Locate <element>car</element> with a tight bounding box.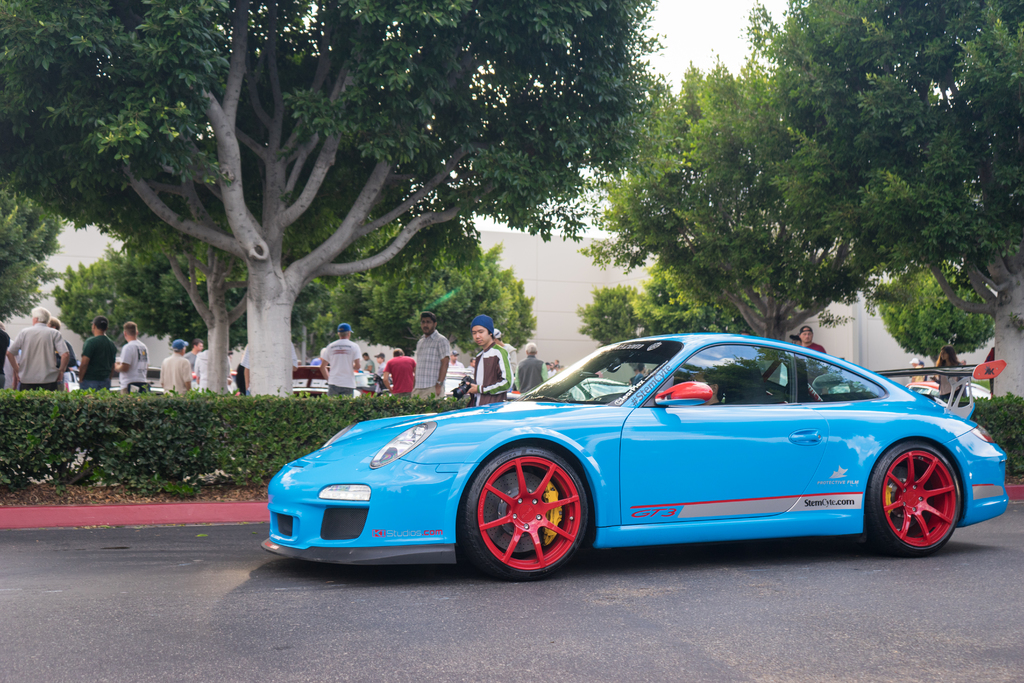
bbox=(259, 334, 1007, 582).
